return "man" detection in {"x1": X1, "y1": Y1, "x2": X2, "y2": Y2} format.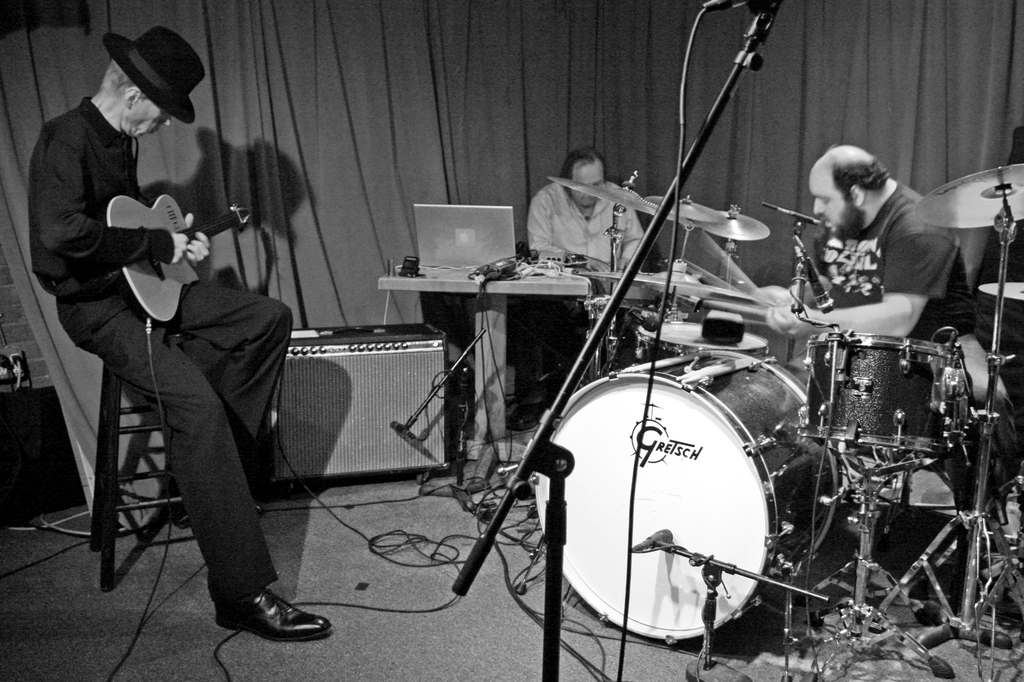
{"x1": 524, "y1": 145, "x2": 643, "y2": 286}.
